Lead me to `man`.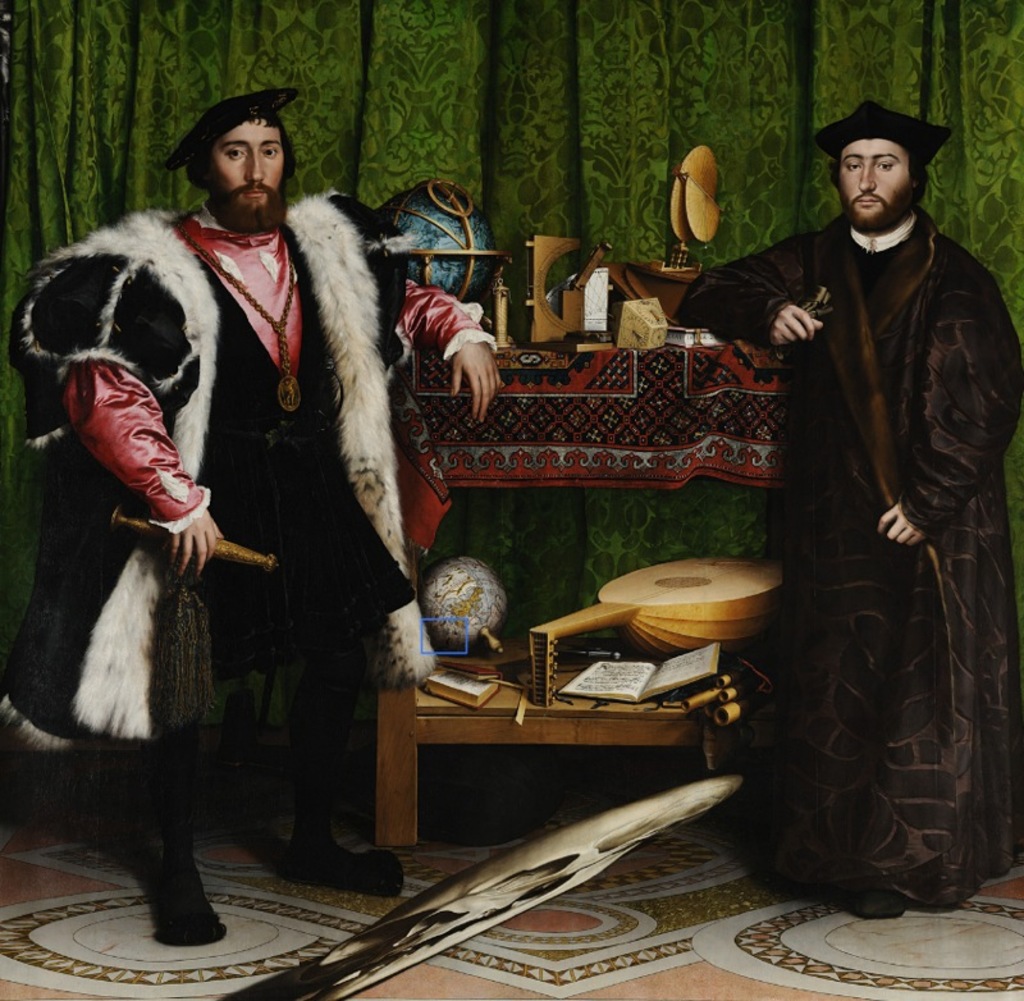
Lead to locate(0, 179, 476, 781).
